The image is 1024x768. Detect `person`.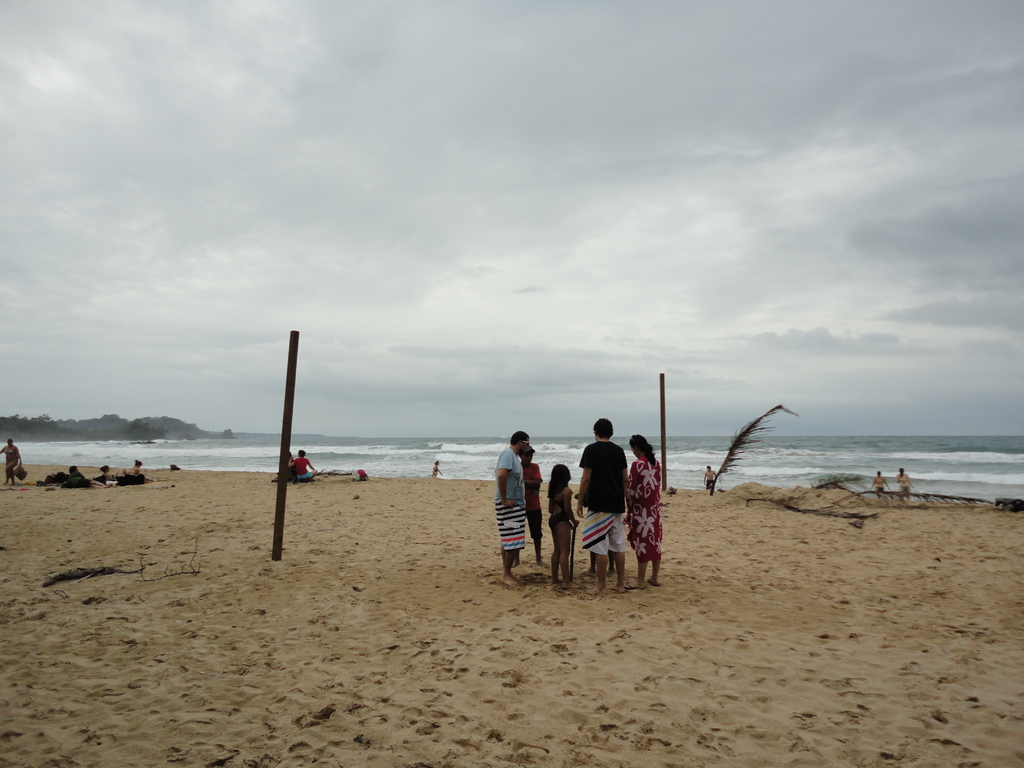
Detection: BBox(705, 463, 717, 492).
